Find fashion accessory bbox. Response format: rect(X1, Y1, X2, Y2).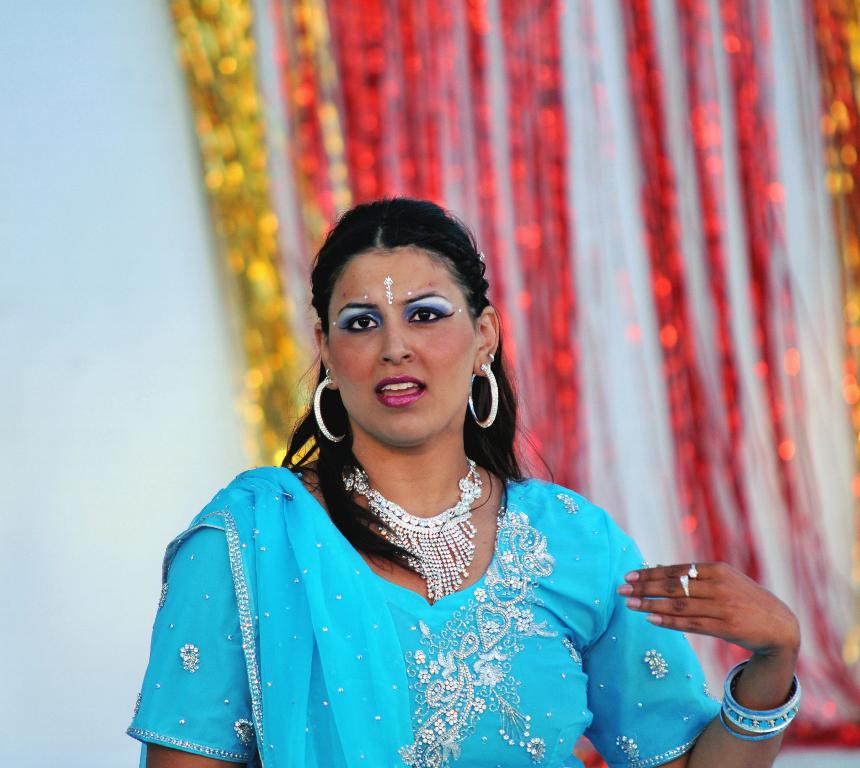
rect(685, 559, 700, 579).
